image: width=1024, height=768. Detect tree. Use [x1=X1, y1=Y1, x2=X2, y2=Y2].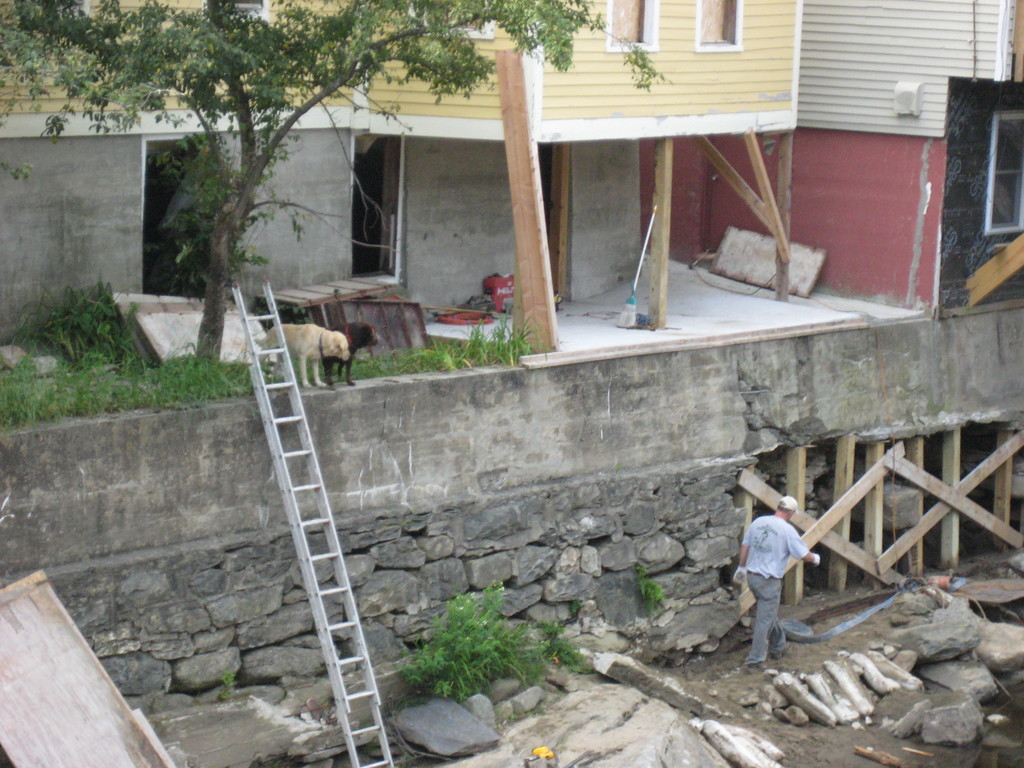
[x1=0, y1=0, x2=675, y2=394].
